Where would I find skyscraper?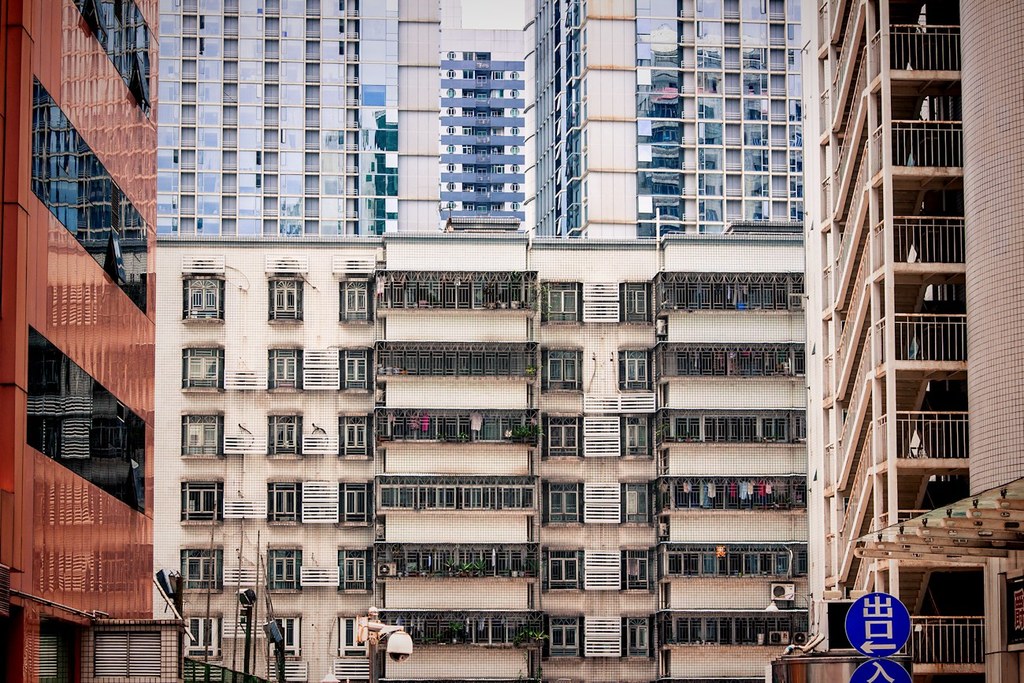
At x1=158, y1=223, x2=809, y2=682.
